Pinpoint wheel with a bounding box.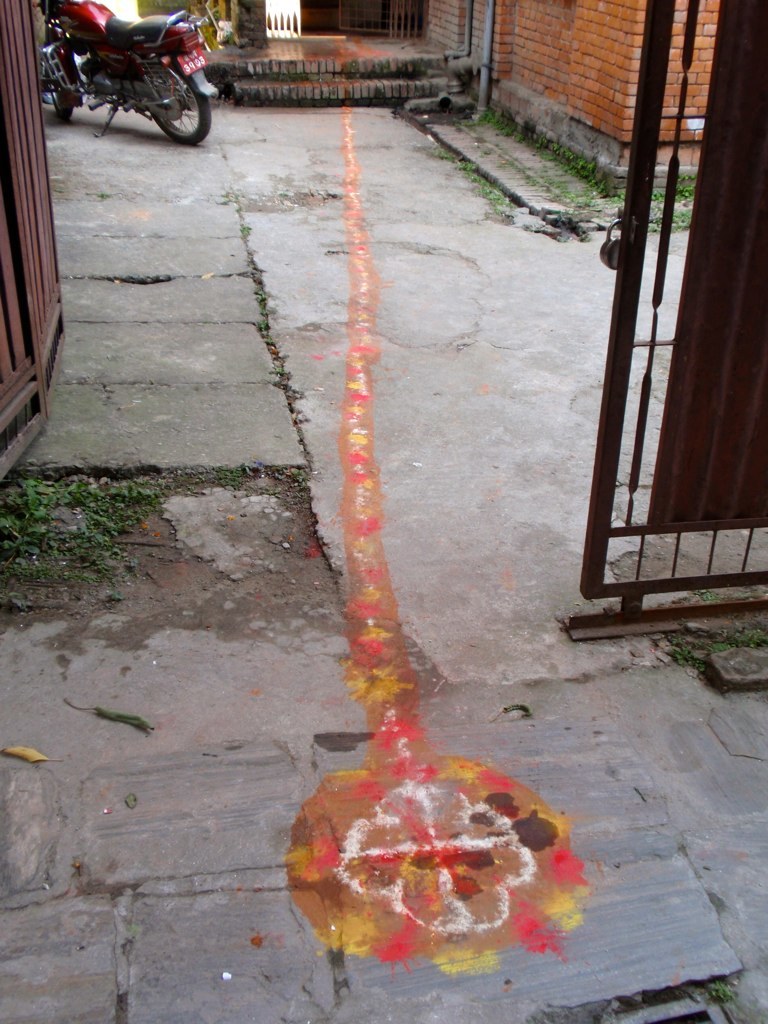
(left=150, top=60, right=211, bottom=155).
